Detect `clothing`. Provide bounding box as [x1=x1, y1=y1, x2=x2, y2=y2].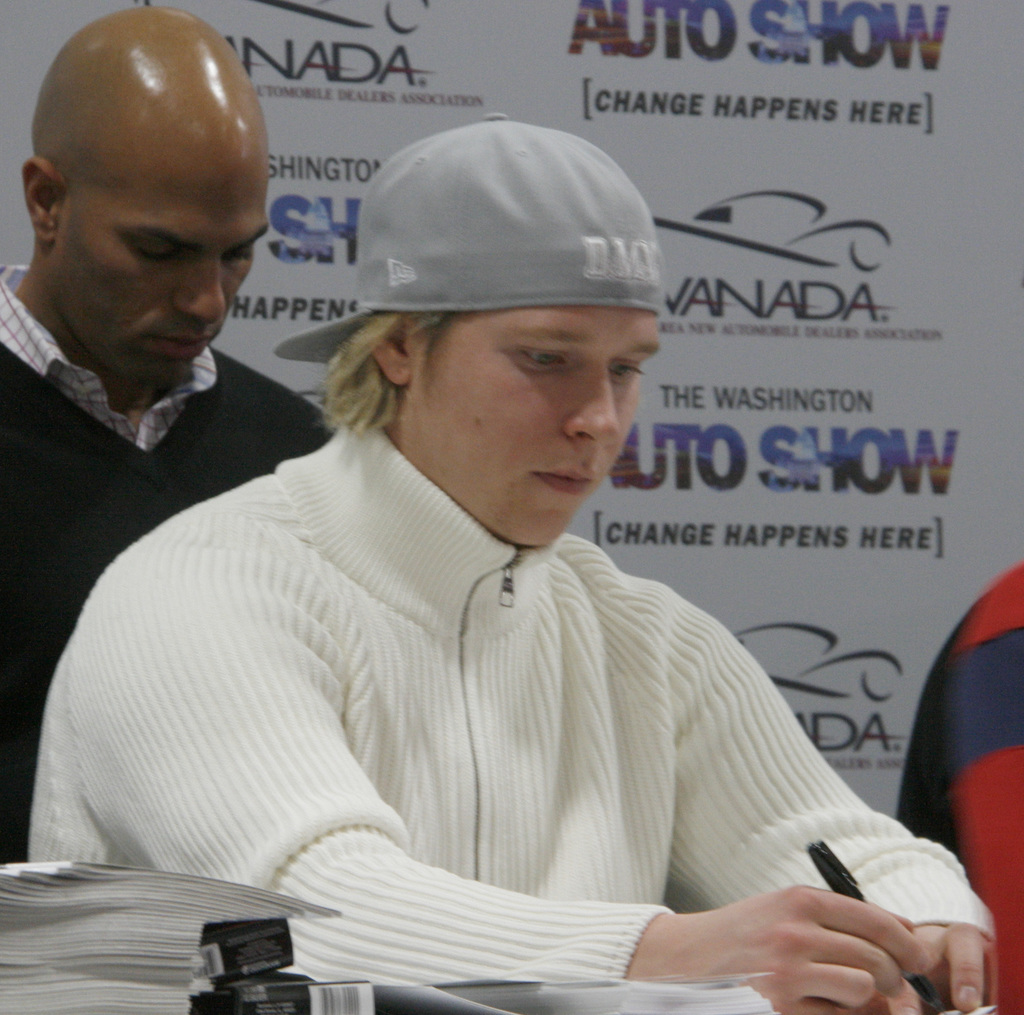
[x1=892, y1=564, x2=1023, y2=1014].
